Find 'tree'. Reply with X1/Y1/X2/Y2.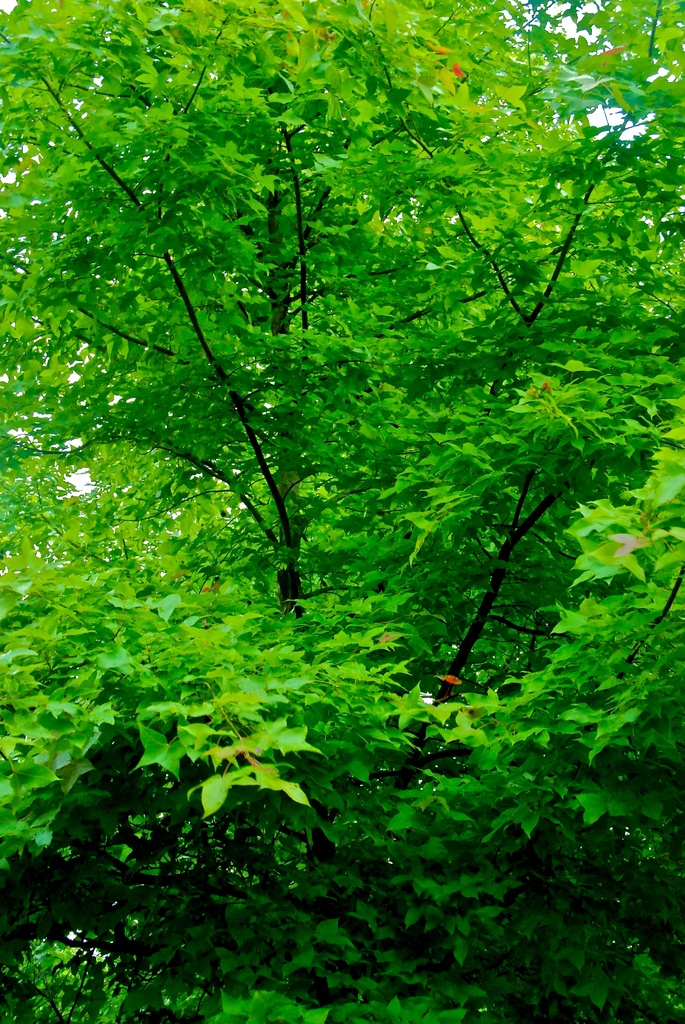
0/0/684/1023.
